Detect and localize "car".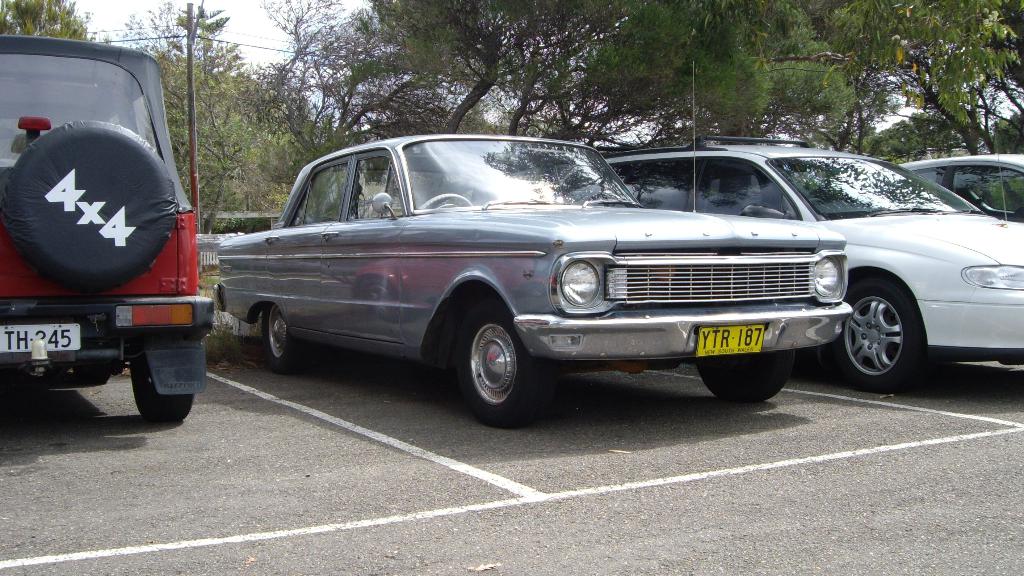
Localized at detection(208, 132, 852, 433).
